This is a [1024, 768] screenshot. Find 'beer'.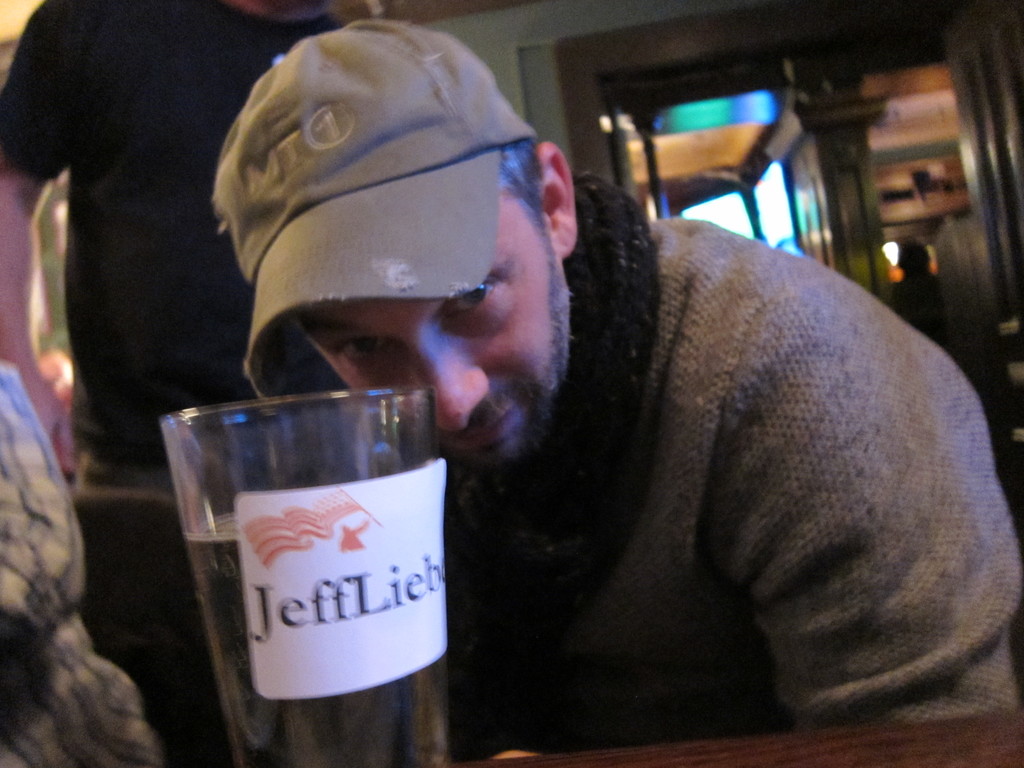
Bounding box: [left=183, top=506, right=445, bottom=767].
